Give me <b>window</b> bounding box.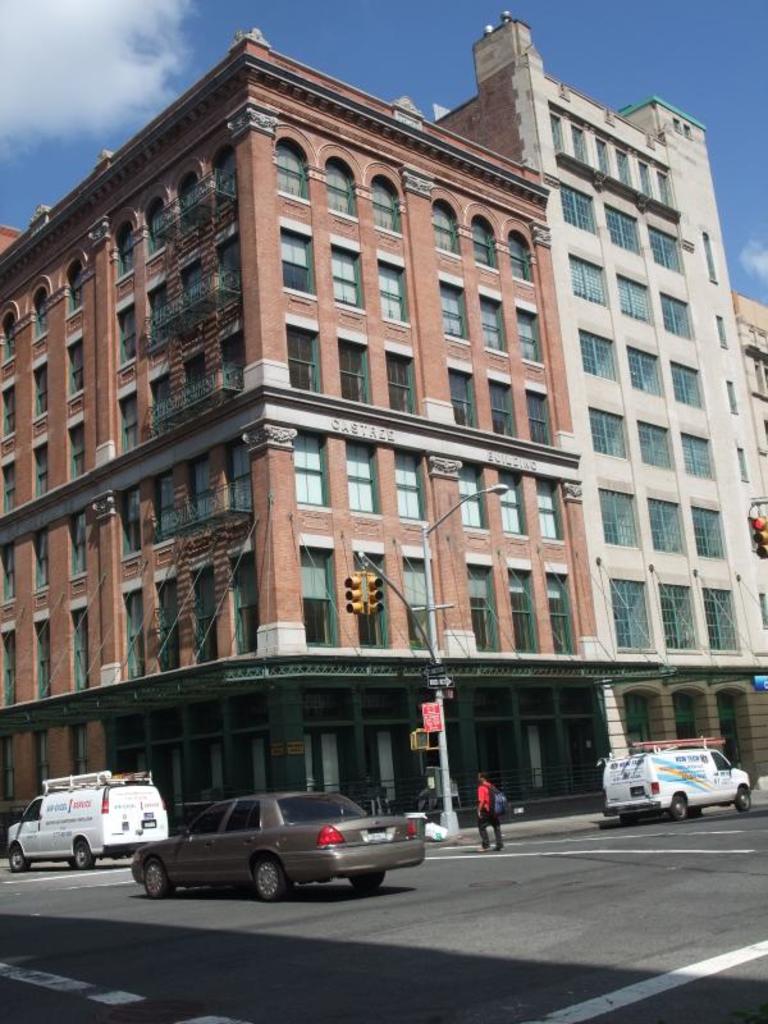
select_region(461, 571, 503, 648).
